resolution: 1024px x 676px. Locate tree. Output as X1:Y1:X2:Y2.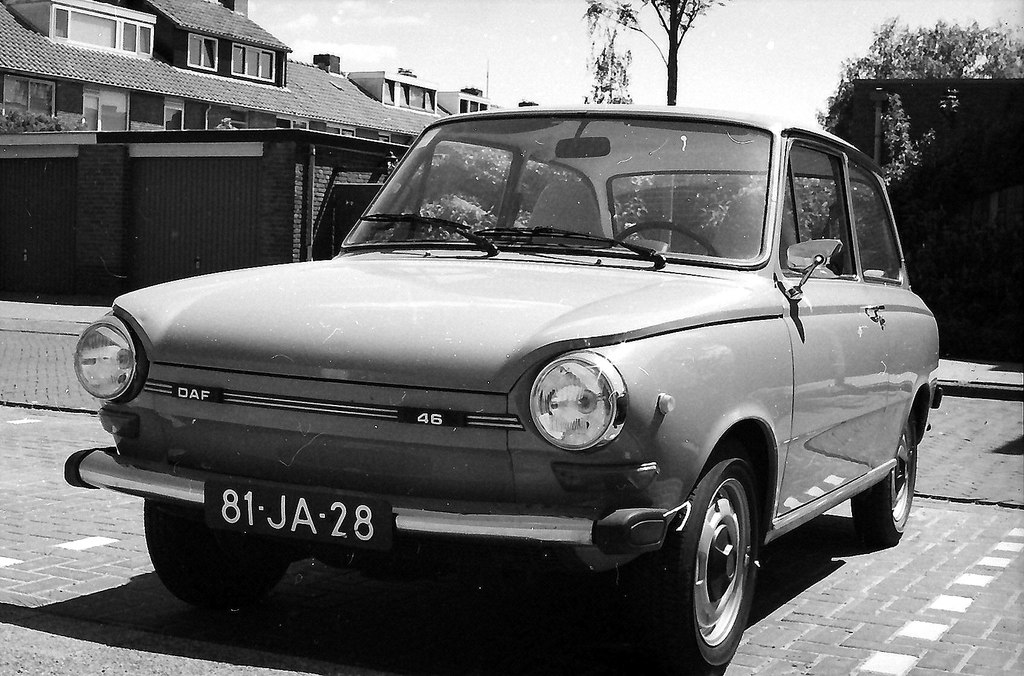
578:0:721:115.
